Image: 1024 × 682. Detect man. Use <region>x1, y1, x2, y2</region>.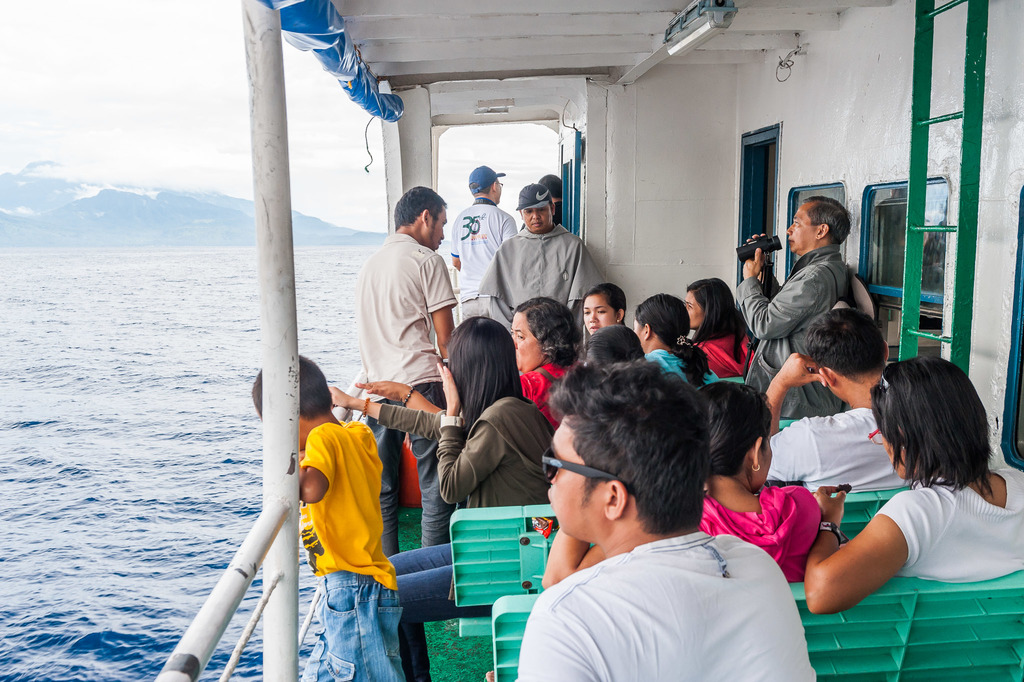
<region>479, 182, 603, 336</region>.
